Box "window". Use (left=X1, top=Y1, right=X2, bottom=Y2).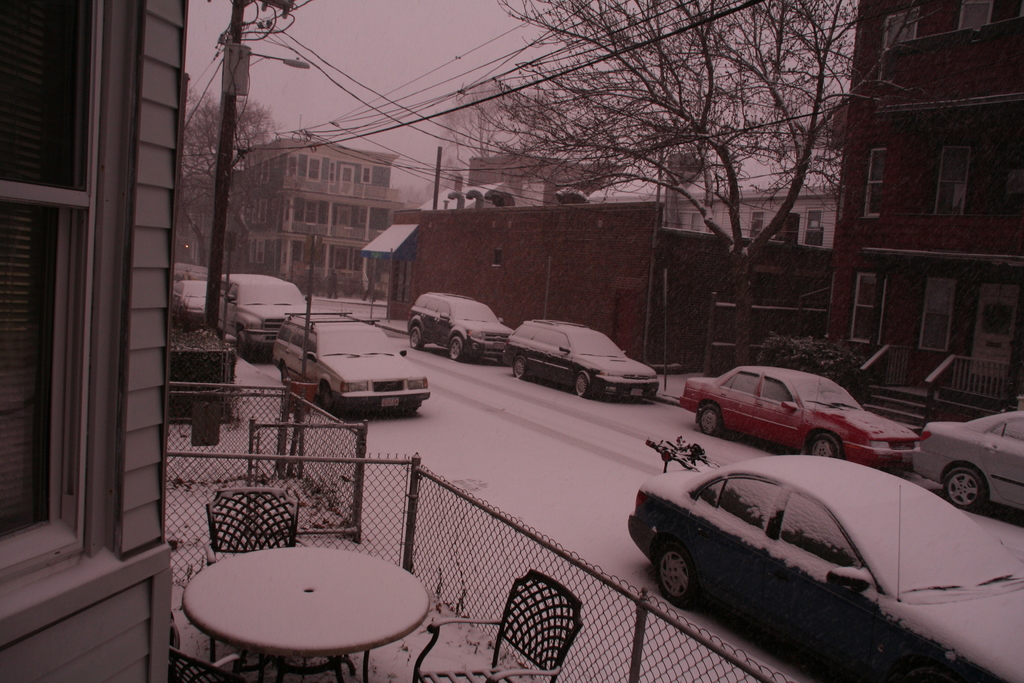
(left=257, top=203, right=269, bottom=227).
